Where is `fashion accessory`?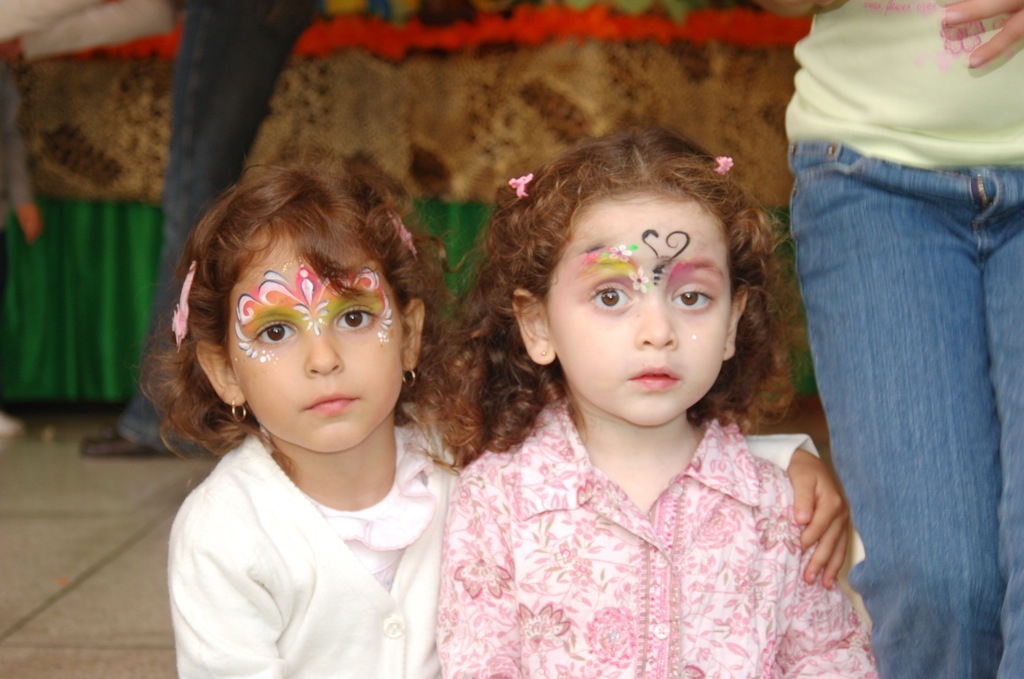
715 156 735 176.
